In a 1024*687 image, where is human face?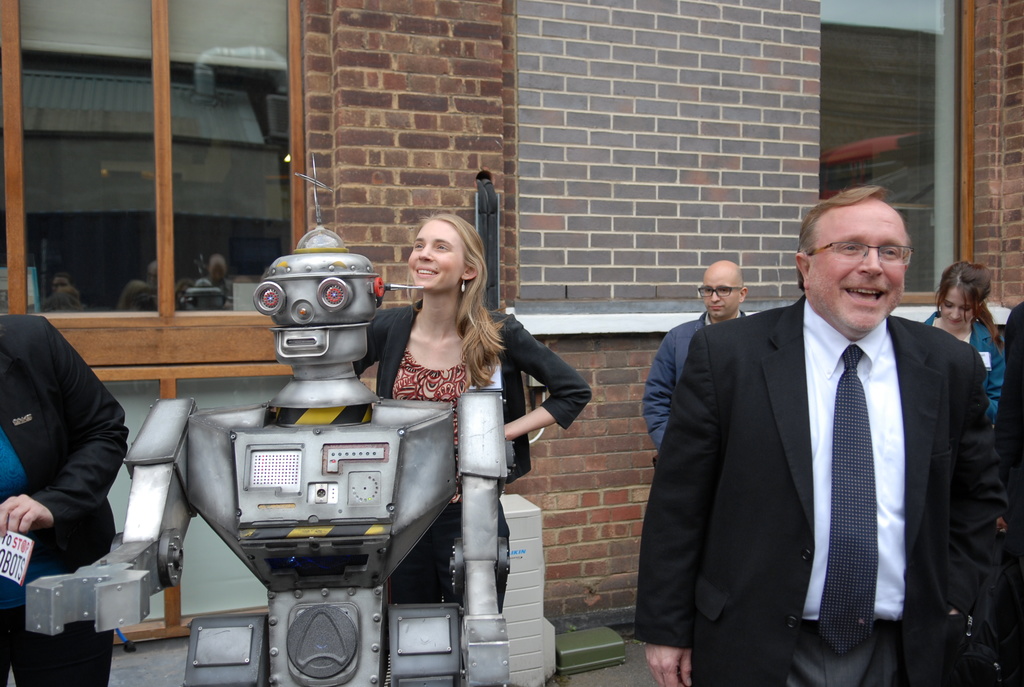
select_region(812, 199, 908, 331).
